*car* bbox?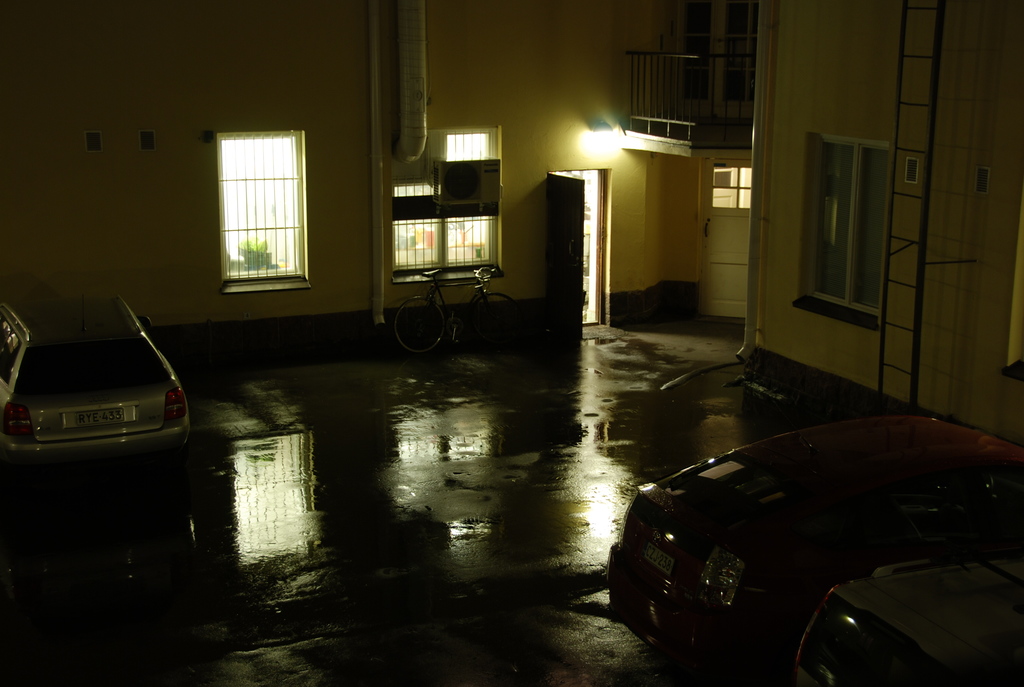
[792,561,1023,686]
